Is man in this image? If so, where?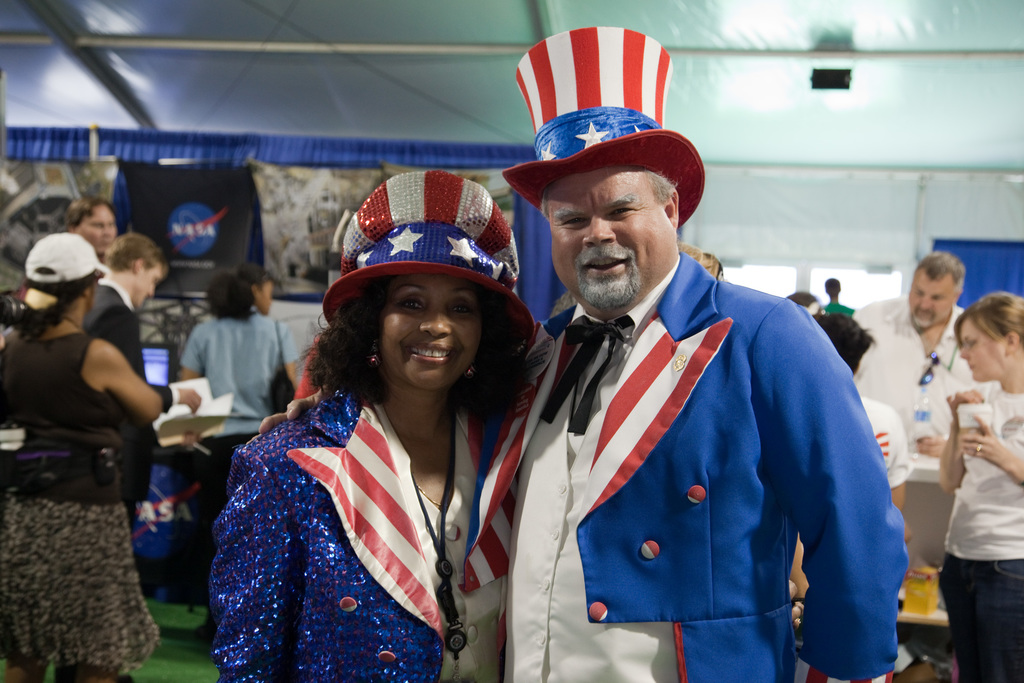
Yes, at x1=68 y1=197 x2=110 y2=258.
